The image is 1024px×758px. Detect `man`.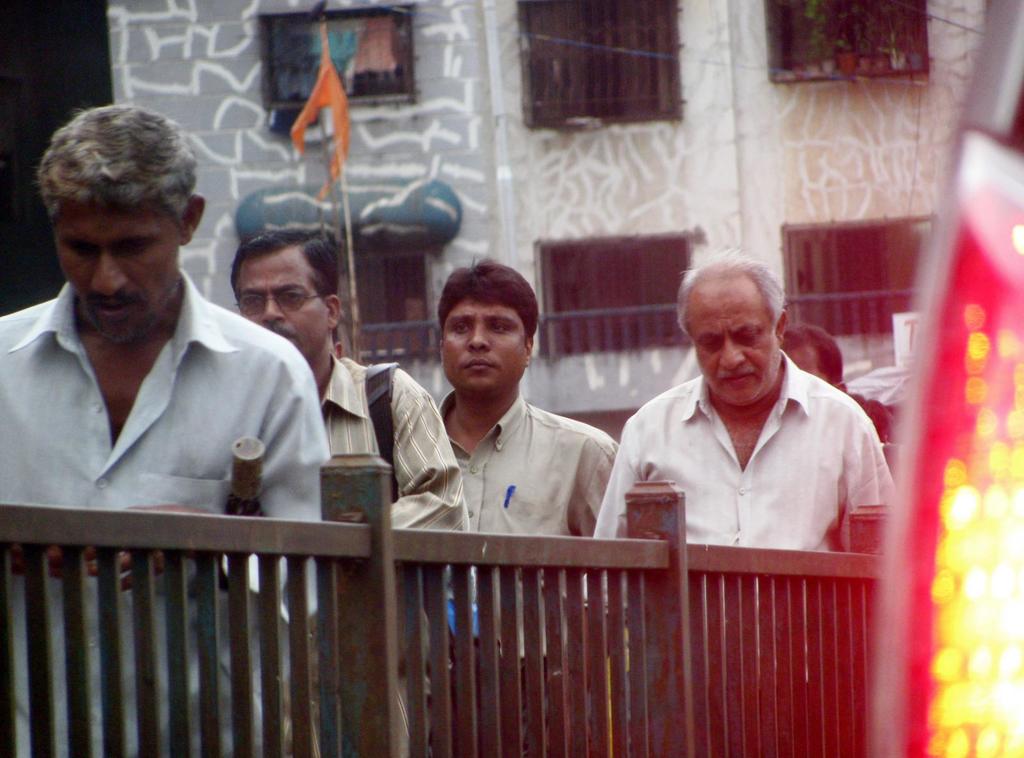
Detection: [778,319,849,396].
